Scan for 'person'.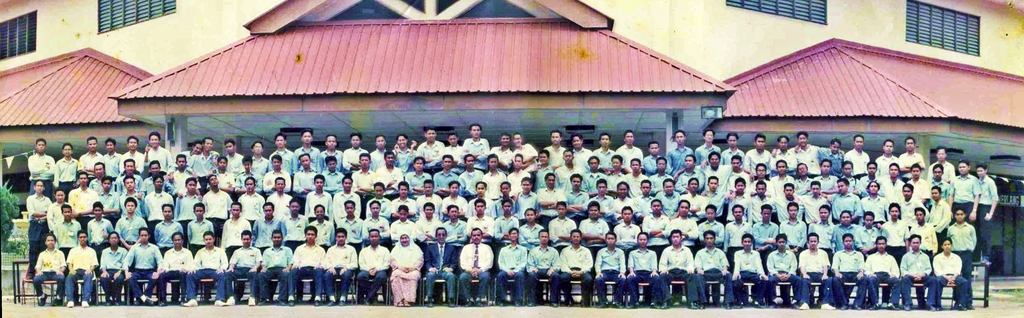
Scan result: [x1=608, y1=158, x2=623, y2=191].
